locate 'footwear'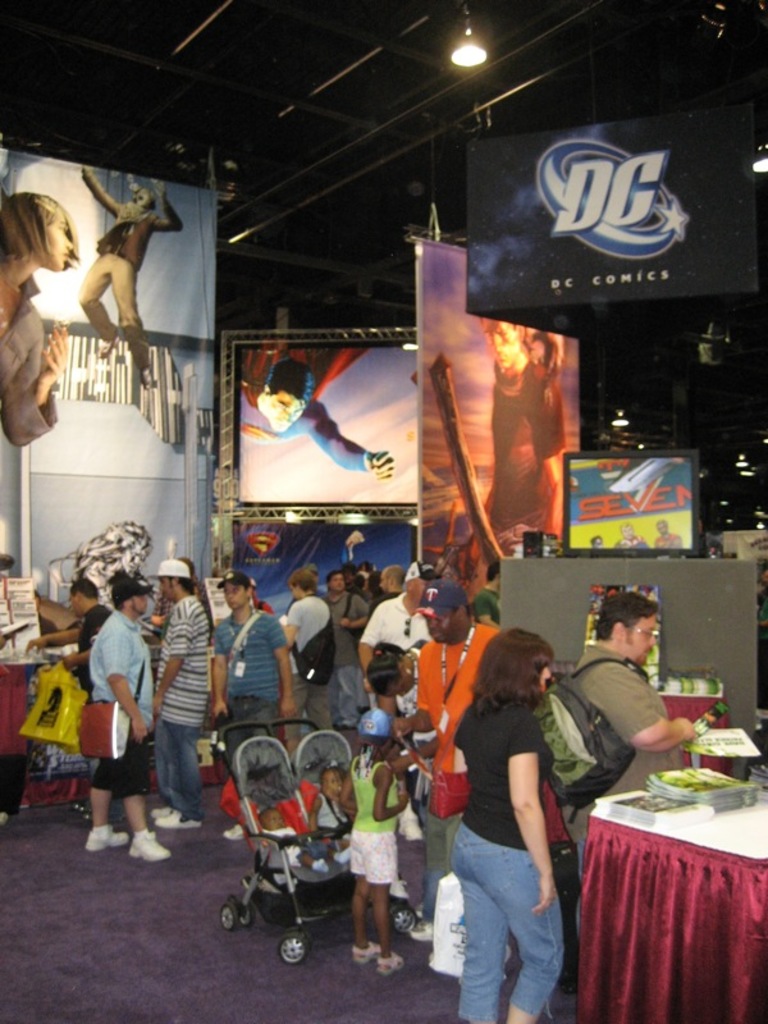
bbox=(129, 826, 165, 860)
